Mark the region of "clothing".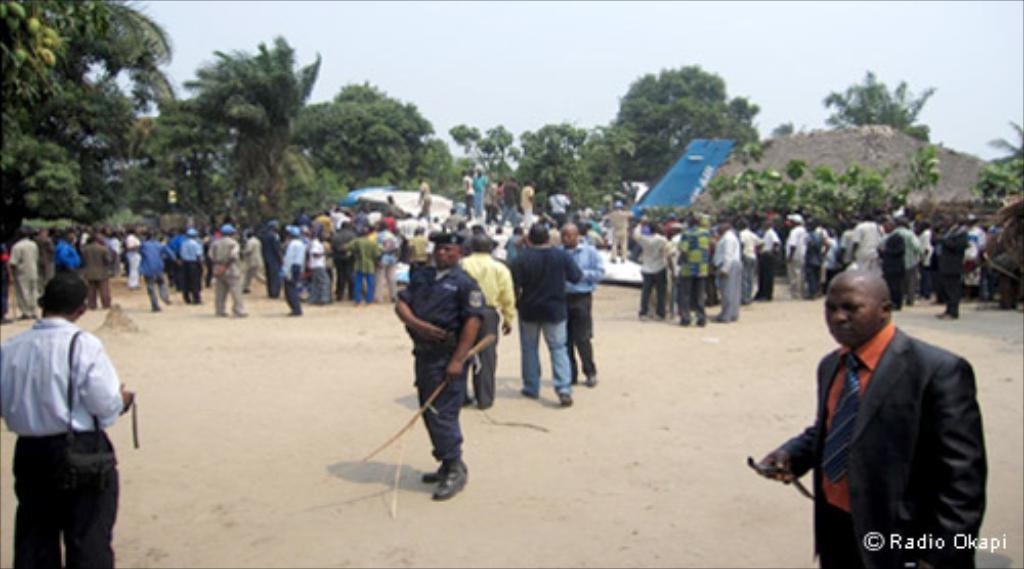
Region: crop(506, 242, 586, 389).
